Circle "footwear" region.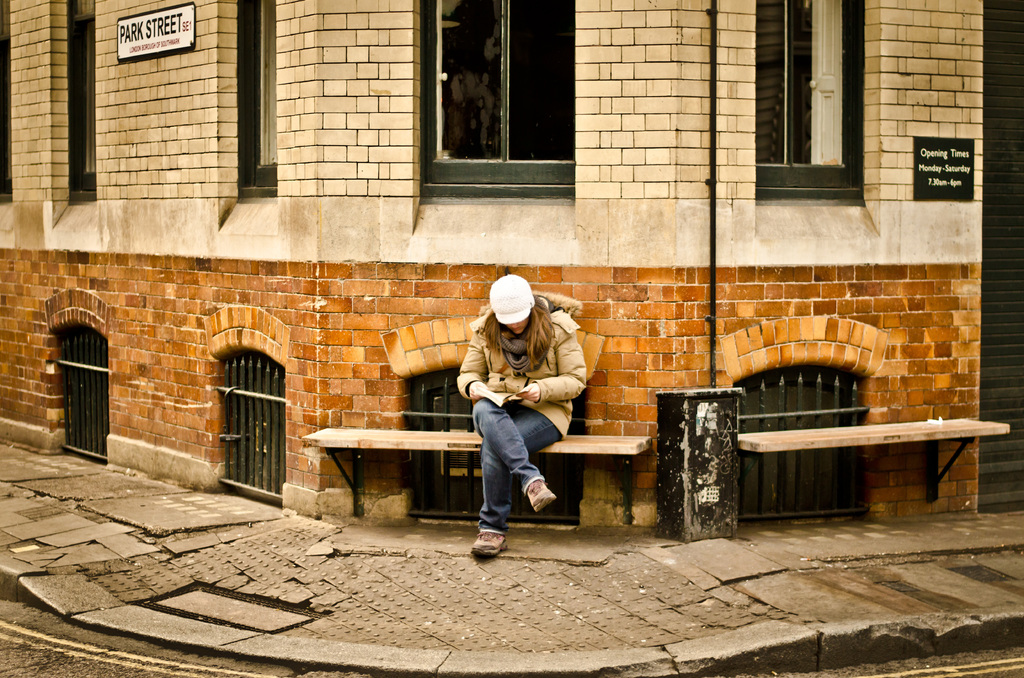
Region: Rect(472, 530, 509, 556).
